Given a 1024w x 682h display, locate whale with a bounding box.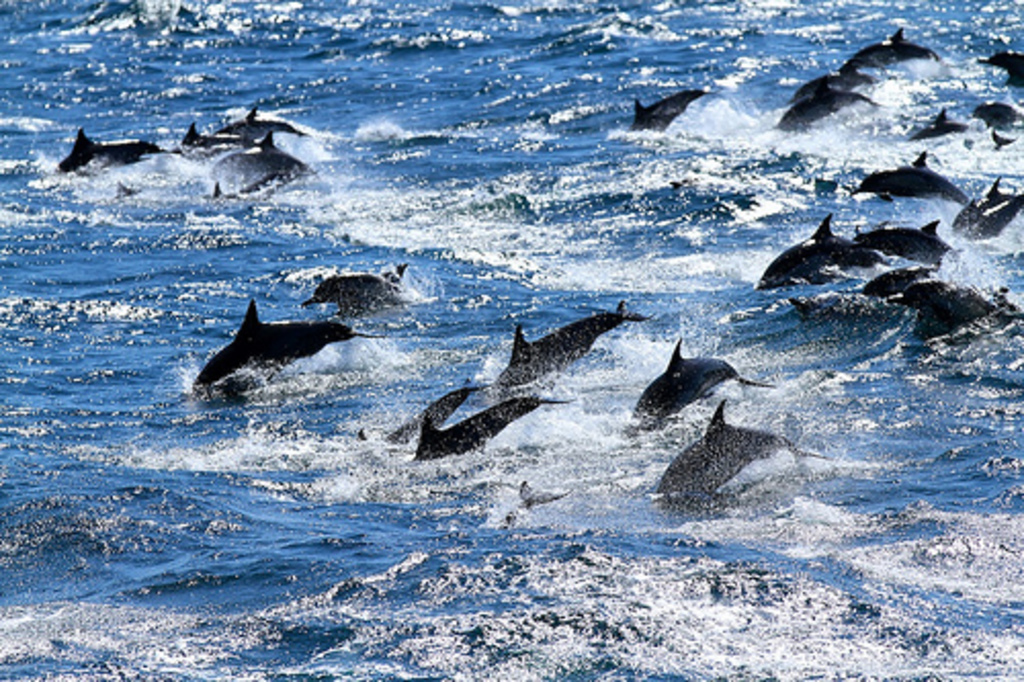
Located: left=629, top=88, right=709, bottom=135.
